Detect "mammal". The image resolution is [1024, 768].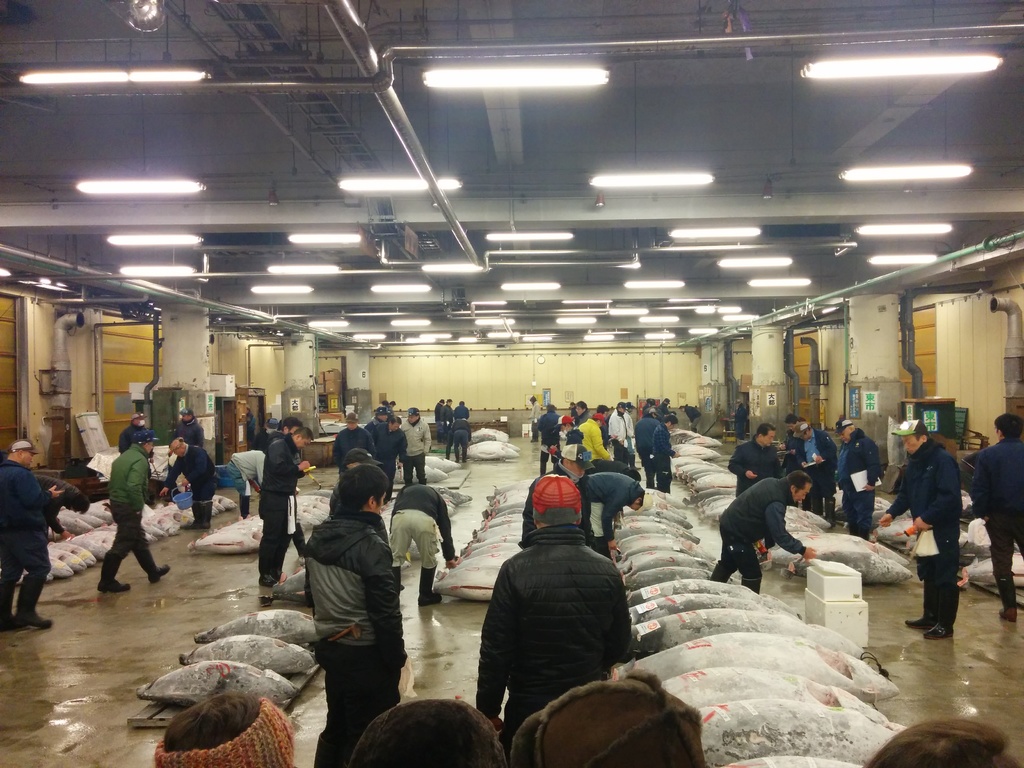
BBox(255, 424, 312, 596).
